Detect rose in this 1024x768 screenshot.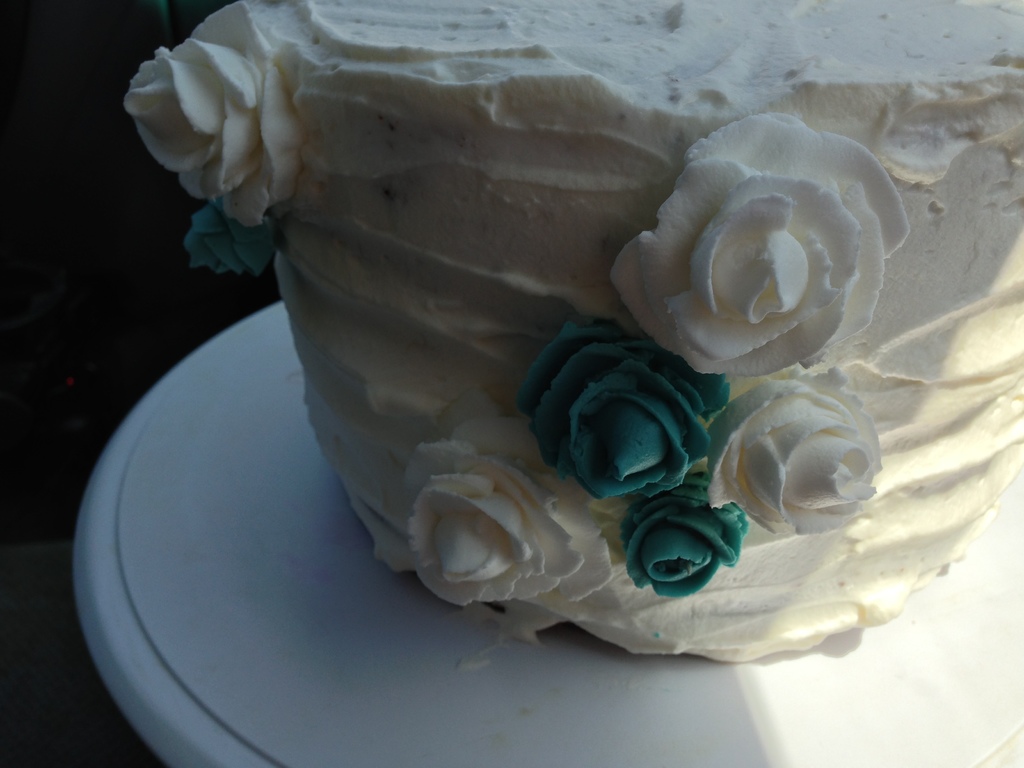
Detection: [611, 109, 909, 376].
